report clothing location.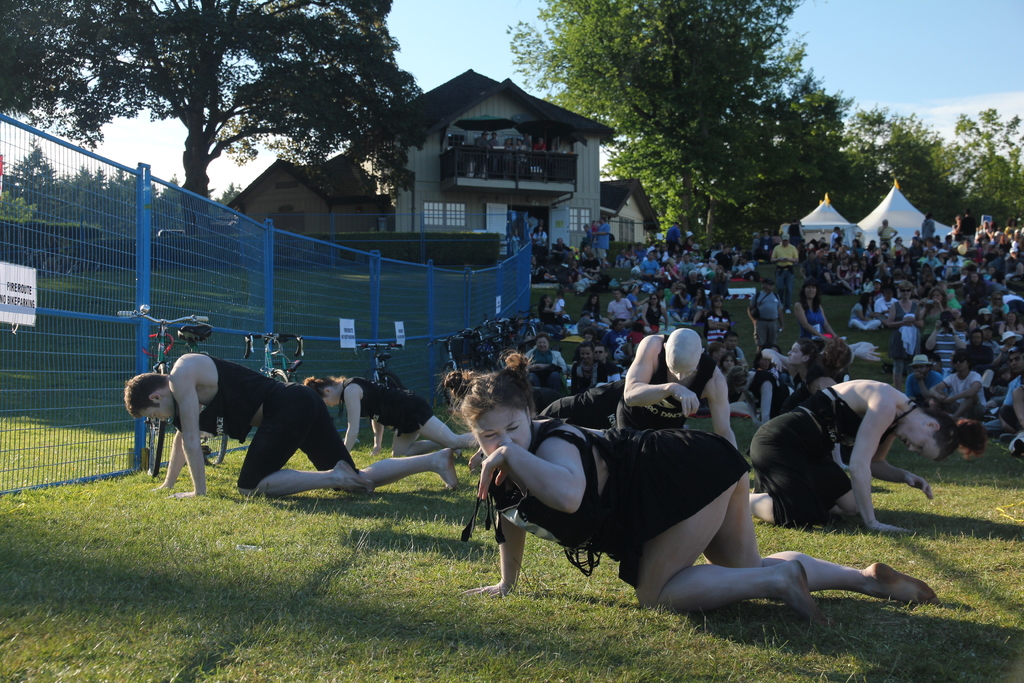
Report: {"x1": 628, "y1": 292, "x2": 638, "y2": 309}.
